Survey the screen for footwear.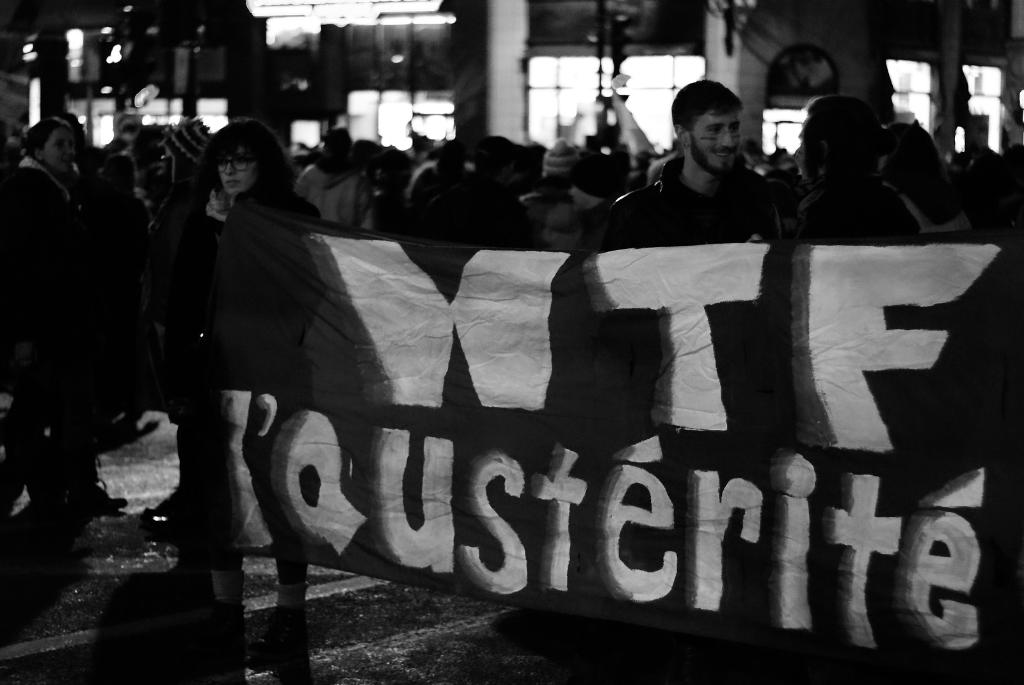
Survey found: (88,475,133,514).
